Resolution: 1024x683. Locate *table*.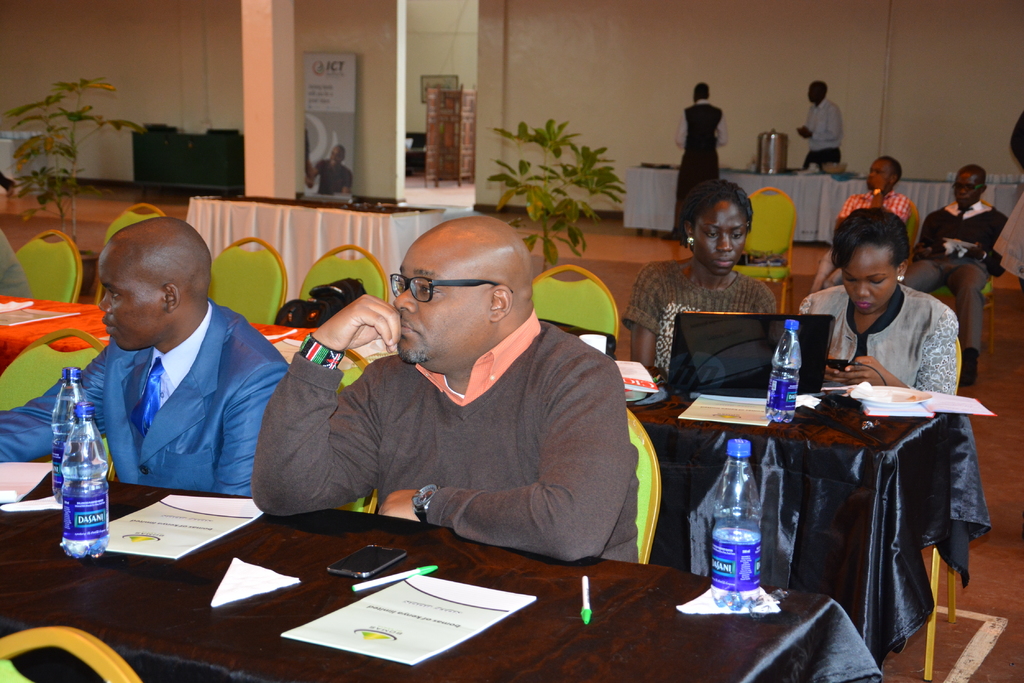
0:134:45:177.
